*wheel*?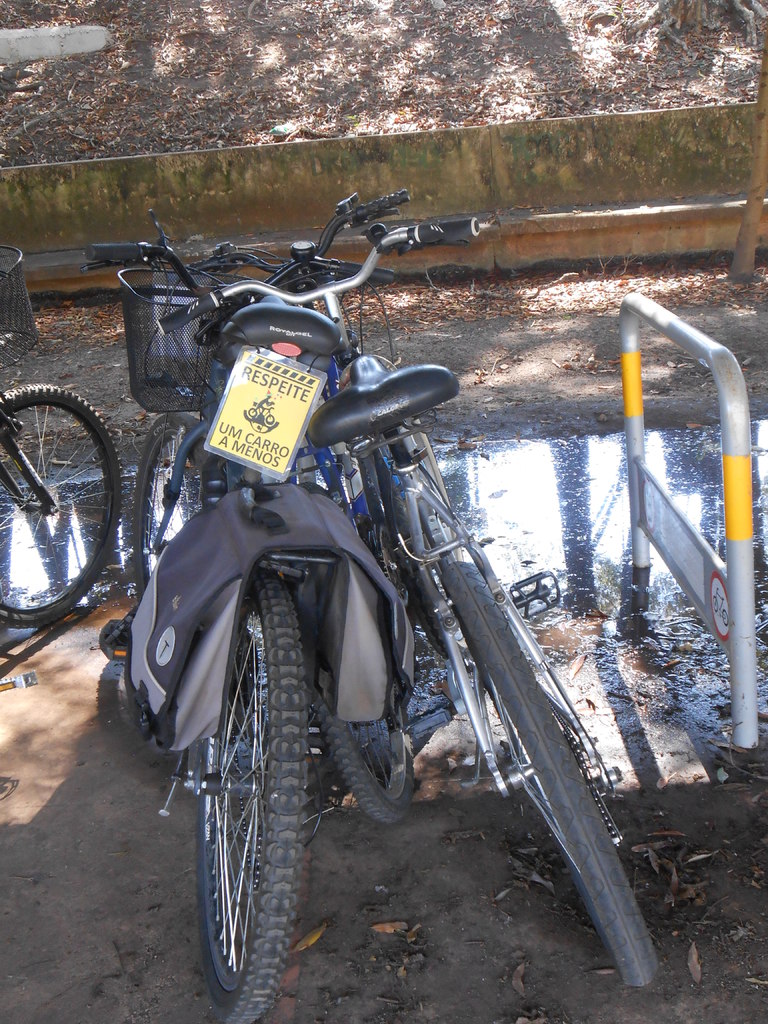
box(201, 568, 292, 1023)
